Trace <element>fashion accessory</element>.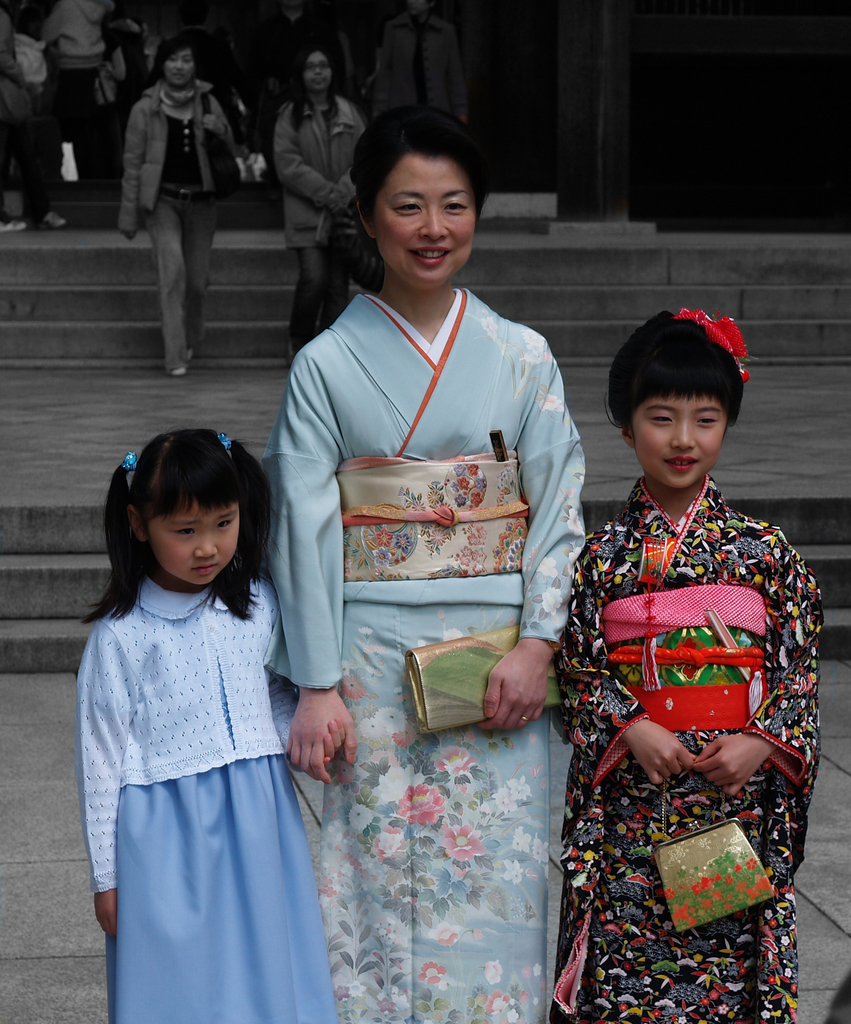
Traced to crop(406, 630, 567, 735).
